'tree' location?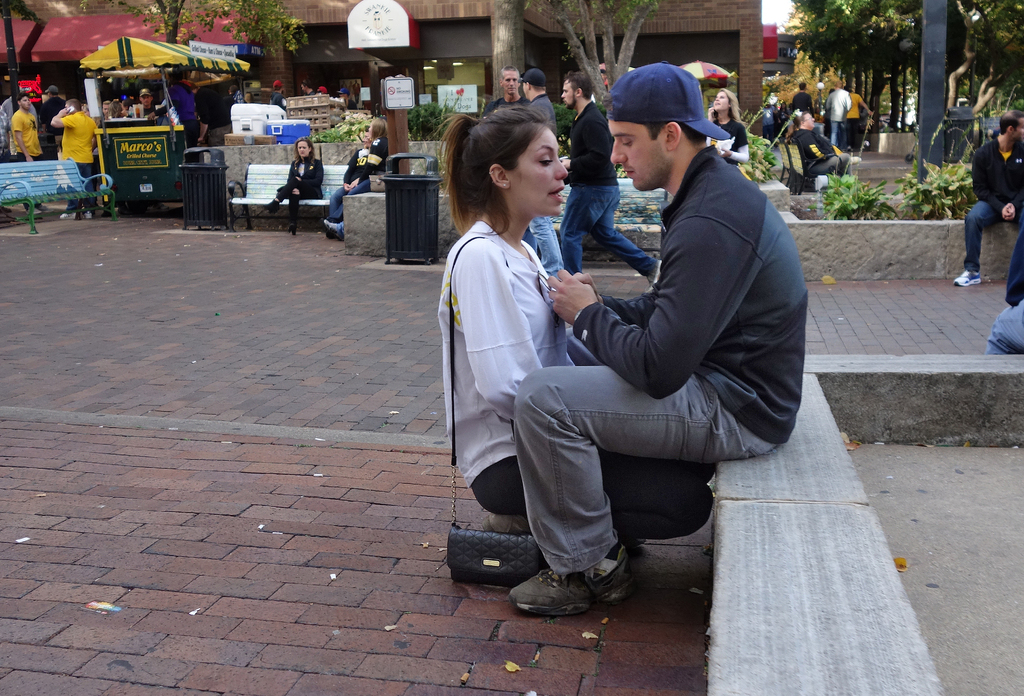
[x1=526, y1=0, x2=662, y2=119]
